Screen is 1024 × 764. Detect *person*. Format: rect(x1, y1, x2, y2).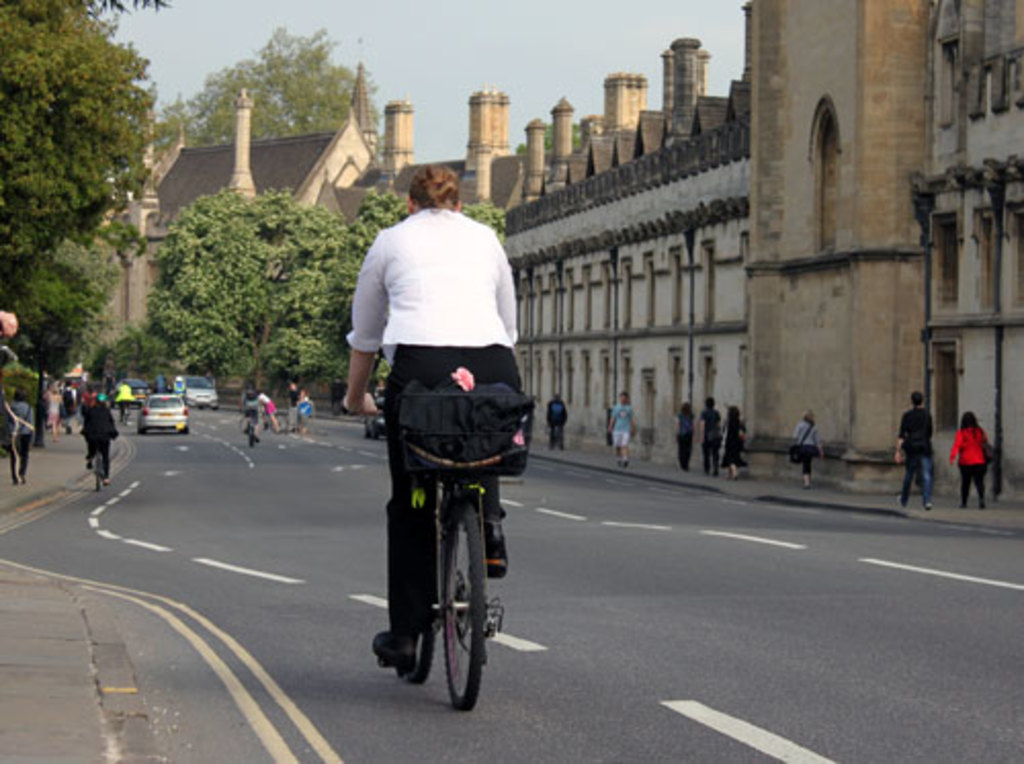
rect(895, 391, 936, 508).
